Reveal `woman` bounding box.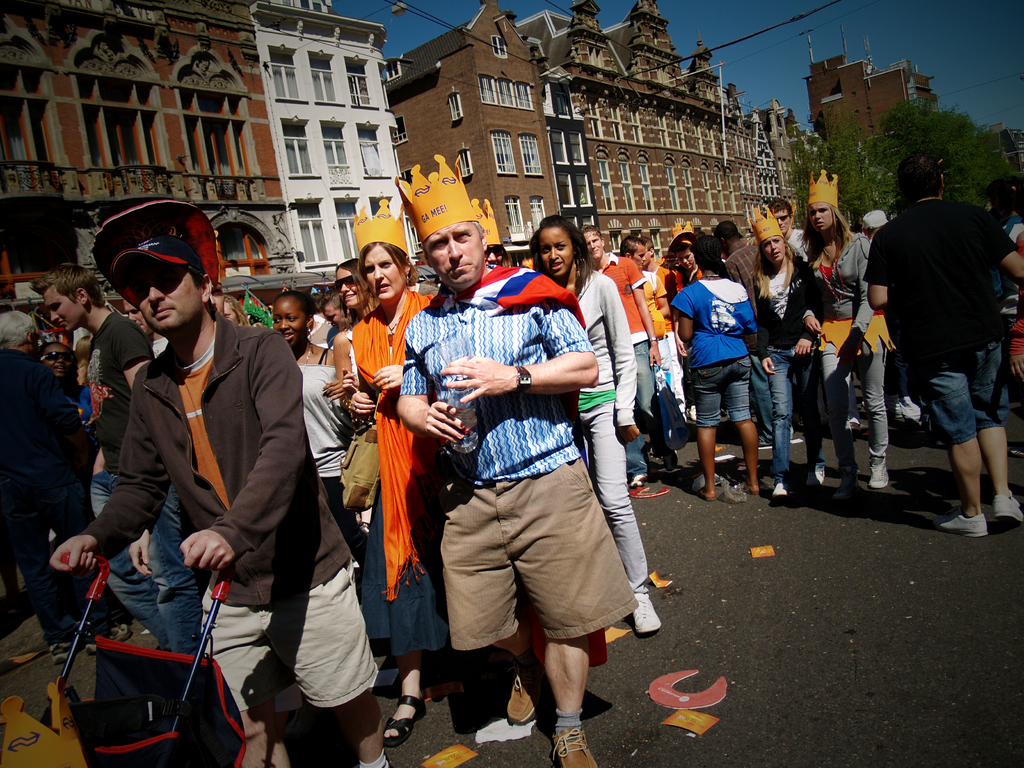
Revealed: left=332, top=179, right=483, bottom=748.
